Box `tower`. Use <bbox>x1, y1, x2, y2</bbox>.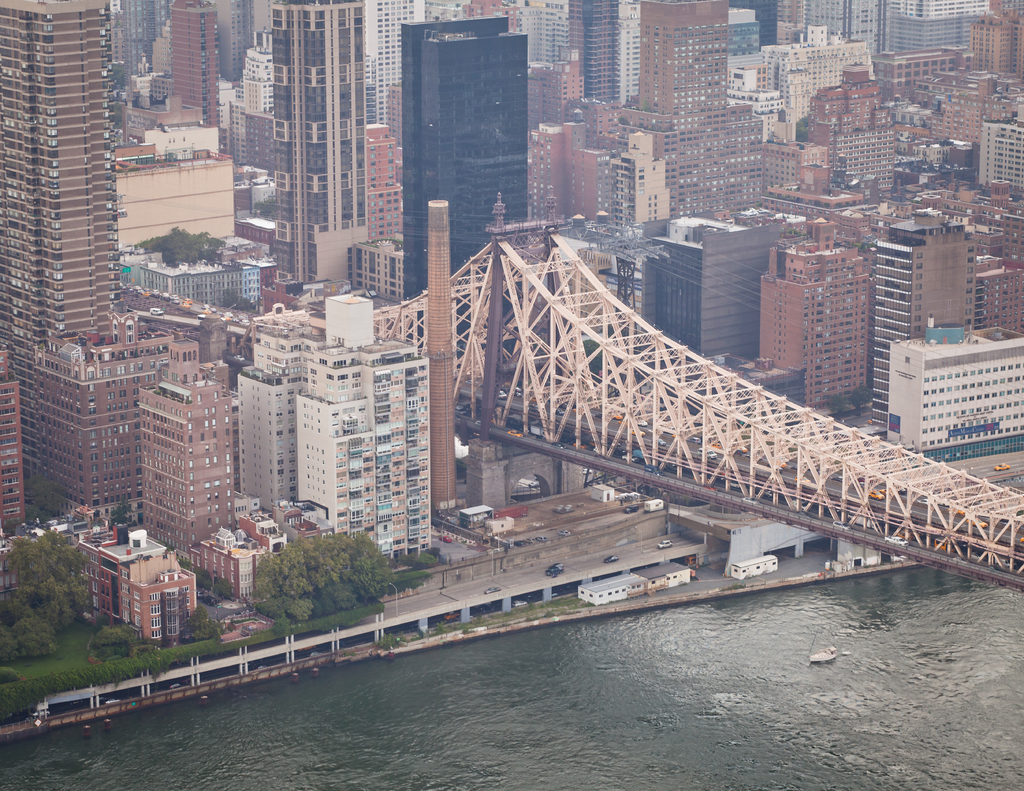
<bbox>776, 0, 985, 50</bbox>.
